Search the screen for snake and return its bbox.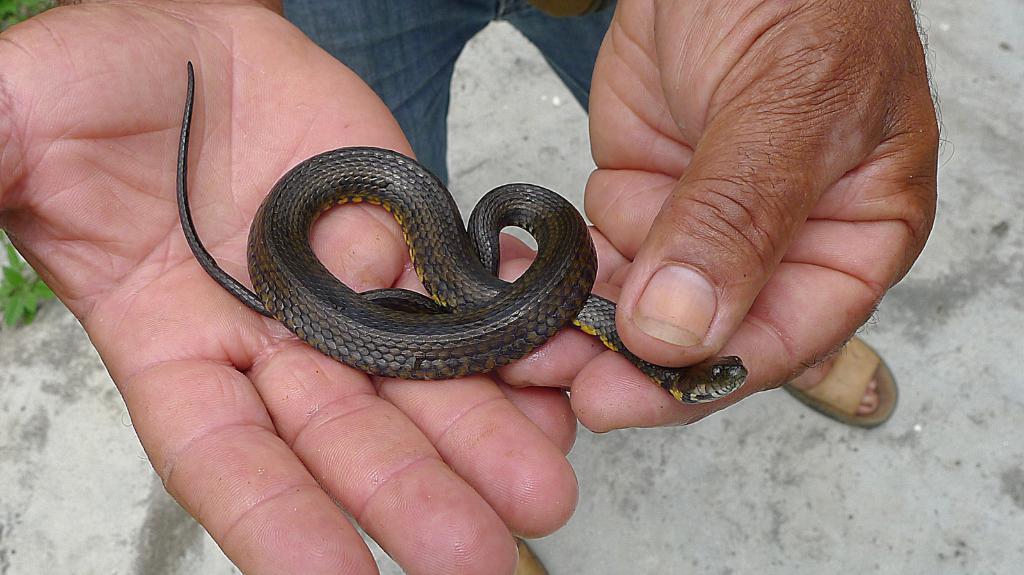
Found: l=175, t=61, r=746, b=406.
